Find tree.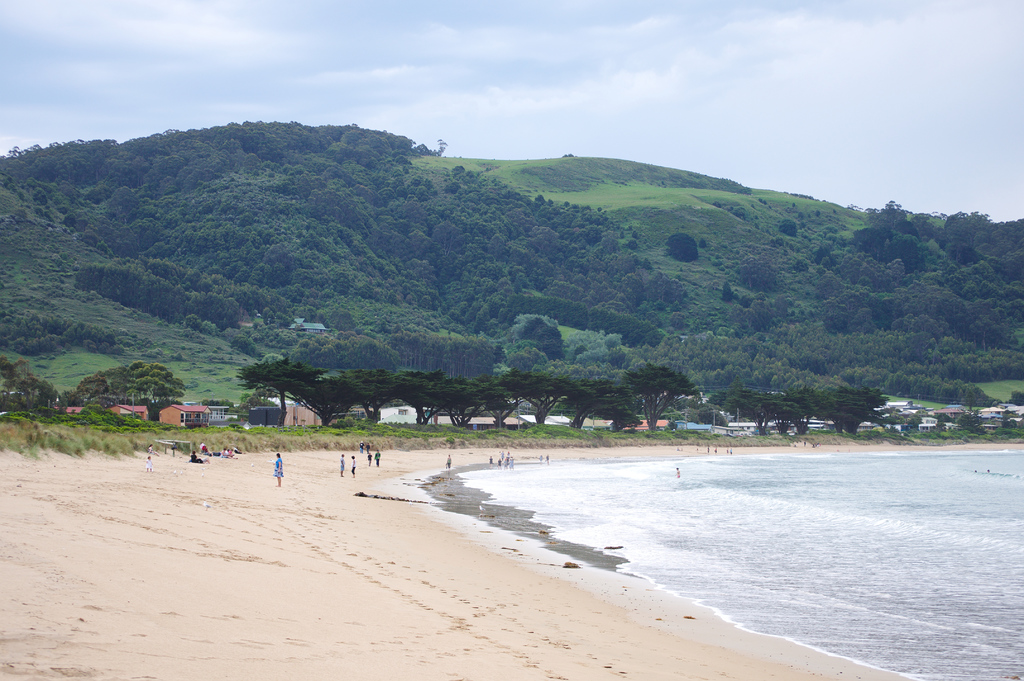
select_region(62, 357, 209, 433).
